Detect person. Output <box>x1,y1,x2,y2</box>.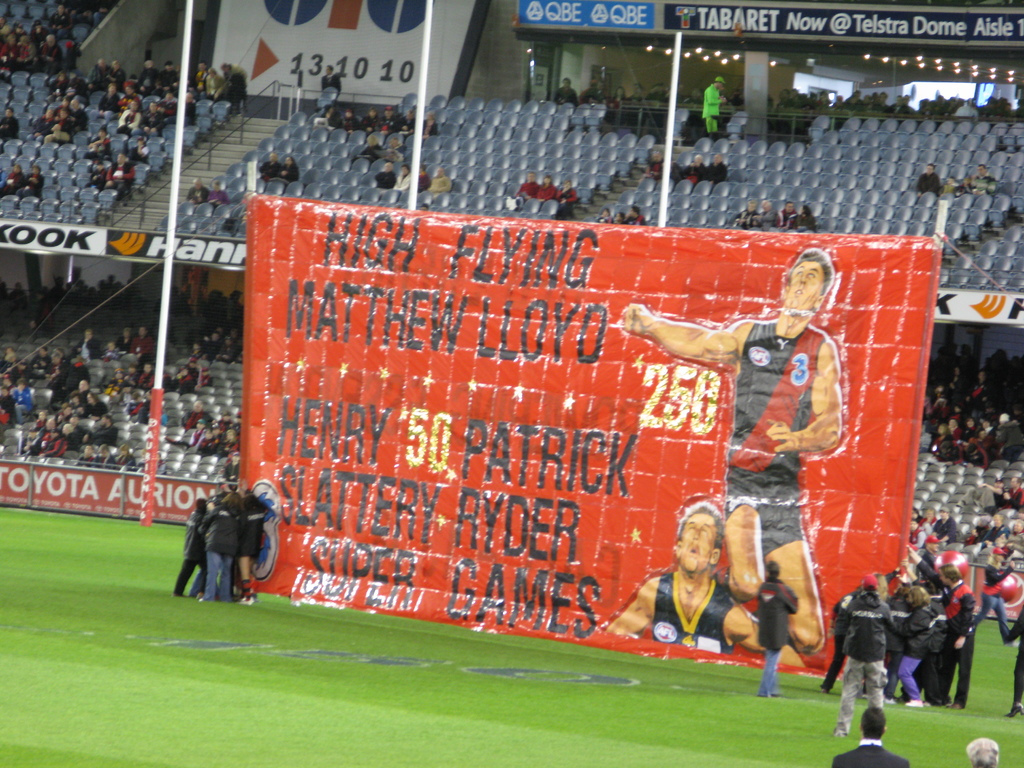
<box>776,200,796,236</box>.
